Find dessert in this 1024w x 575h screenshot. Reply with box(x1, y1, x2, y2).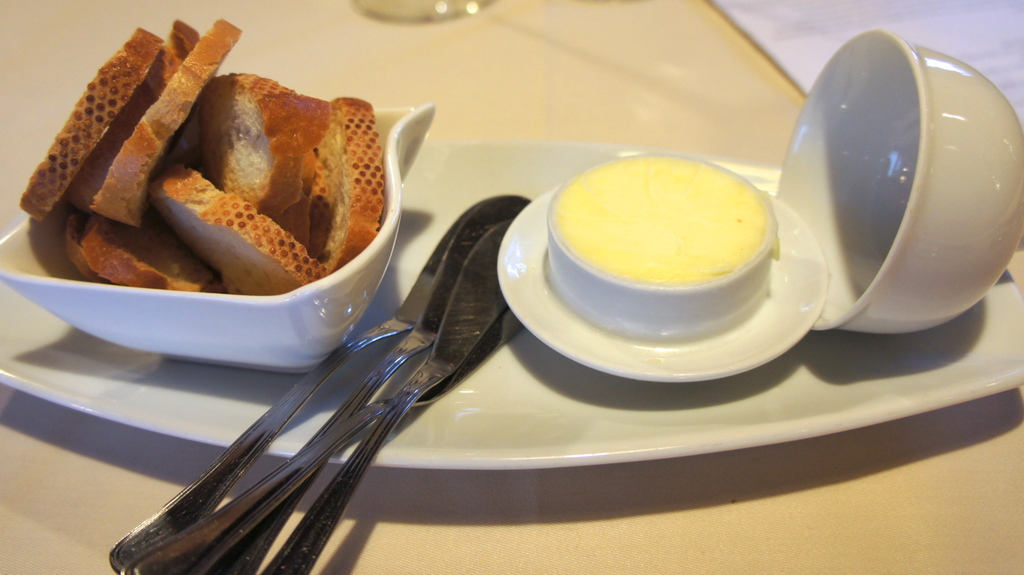
box(564, 164, 773, 290).
